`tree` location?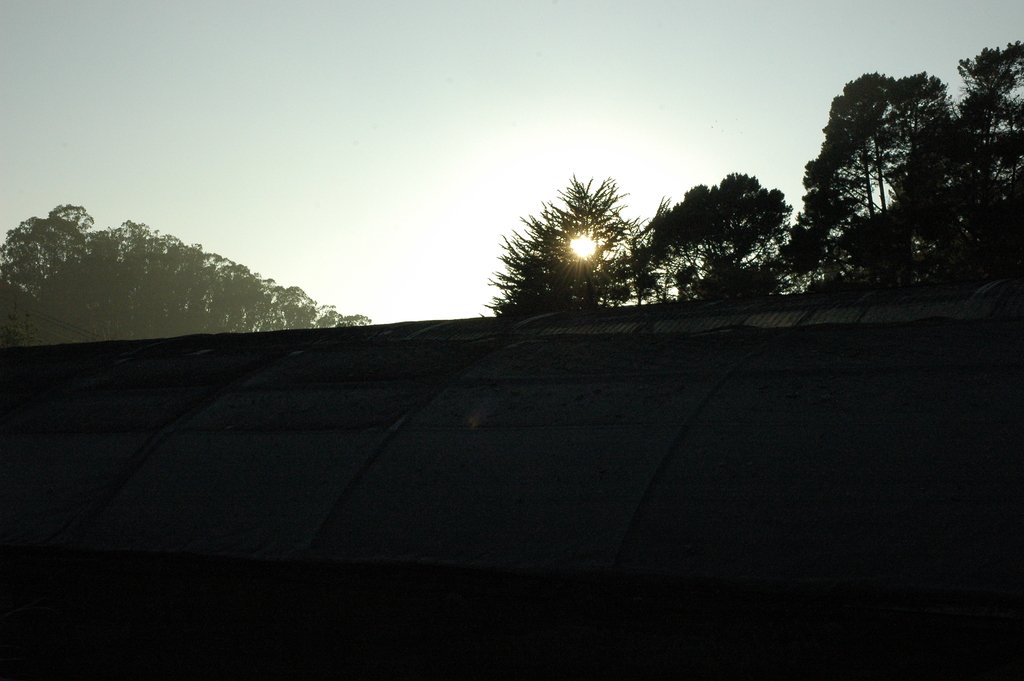
crop(948, 30, 1023, 286)
